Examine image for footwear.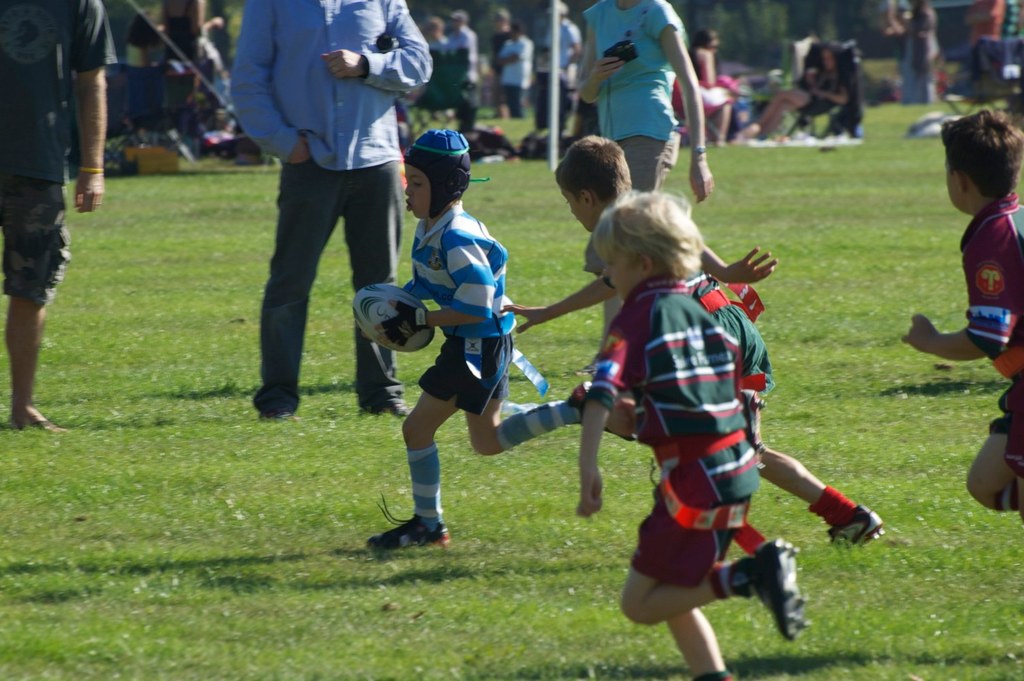
Examination result: (373, 393, 407, 415).
